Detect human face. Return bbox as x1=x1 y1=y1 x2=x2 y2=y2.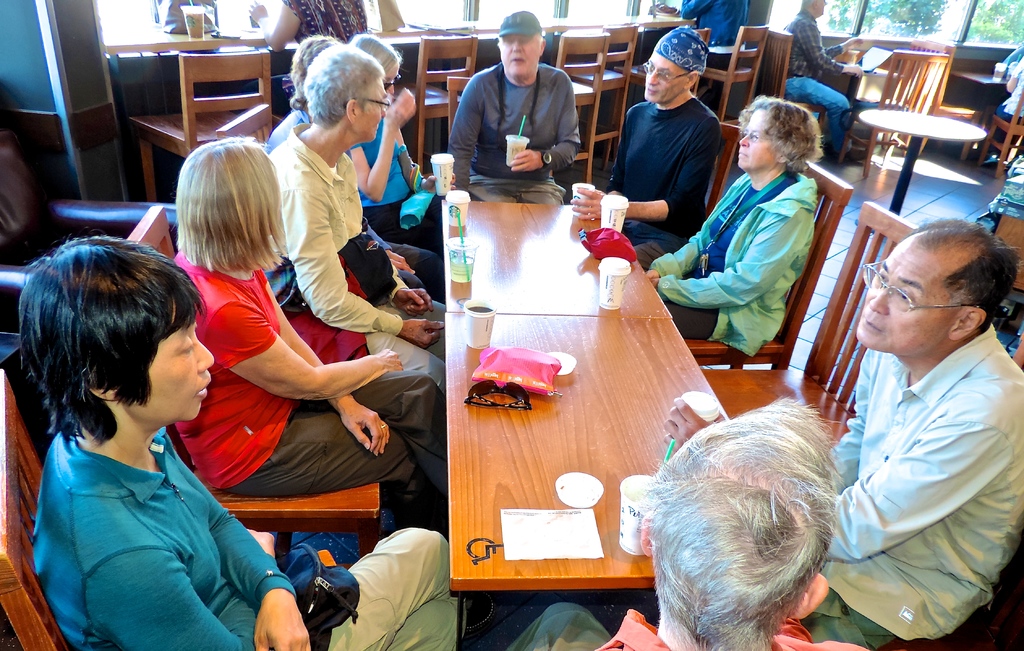
x1=641 y1=46 x2=690 y2=106.
